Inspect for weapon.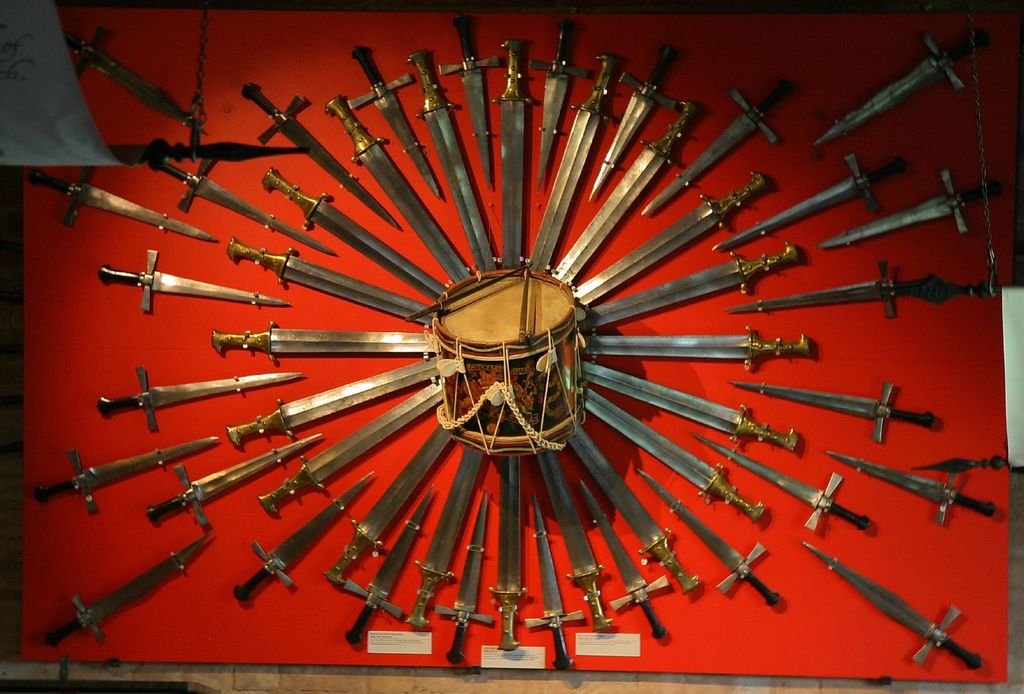
Inspection: Rect(535, 18, 589, 190).
